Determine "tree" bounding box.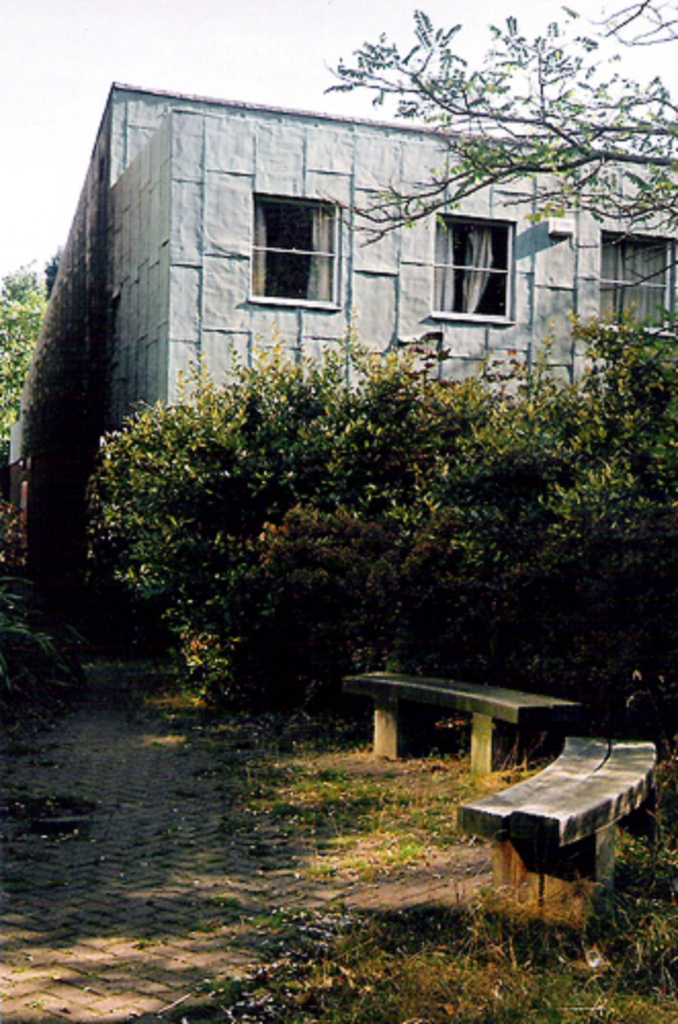
Determined: 0/248/55/438.
